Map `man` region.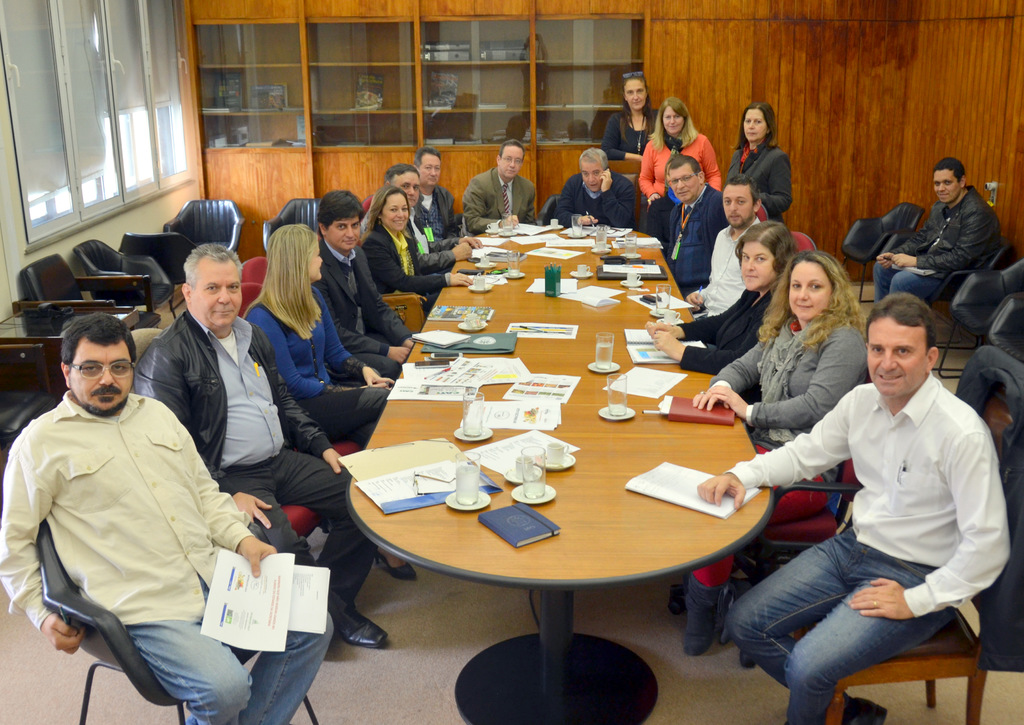
Mapped to left=458, top=134, right=540, bottom=236.
